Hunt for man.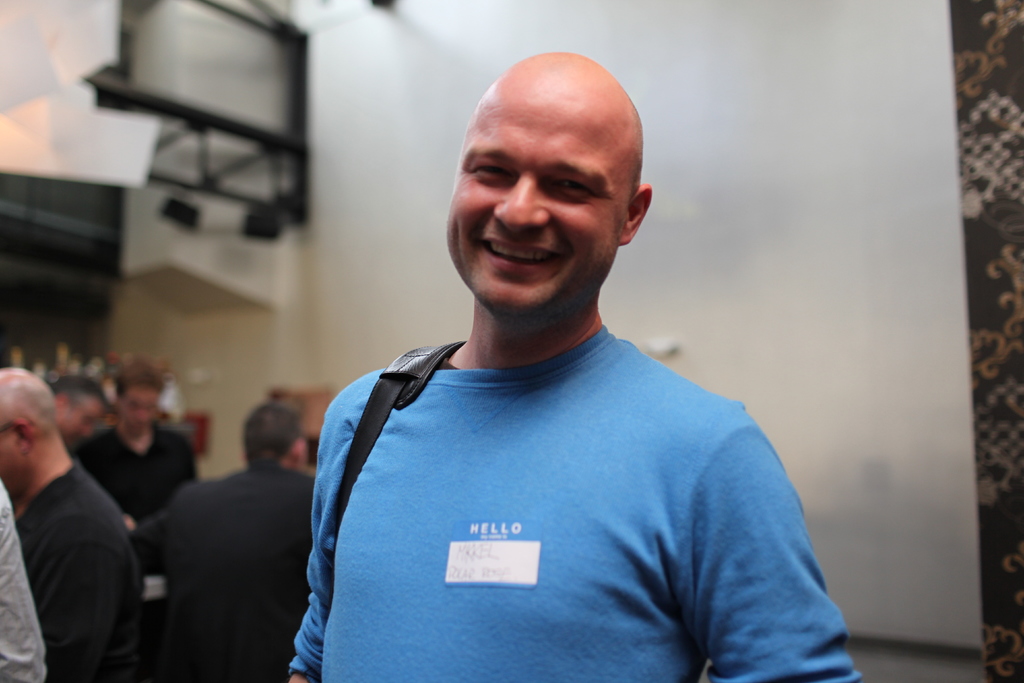
Hunted down at [x1=0, y1=368, x2=143, y2=682].
